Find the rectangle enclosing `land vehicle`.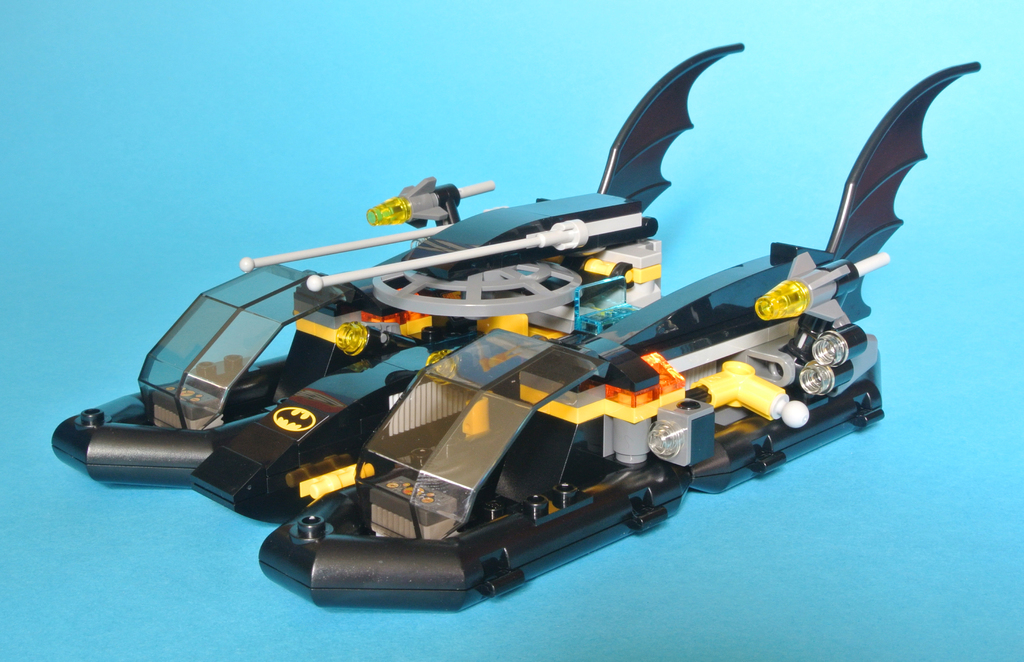
(left=54, top=44, right=979, bottom=611).
